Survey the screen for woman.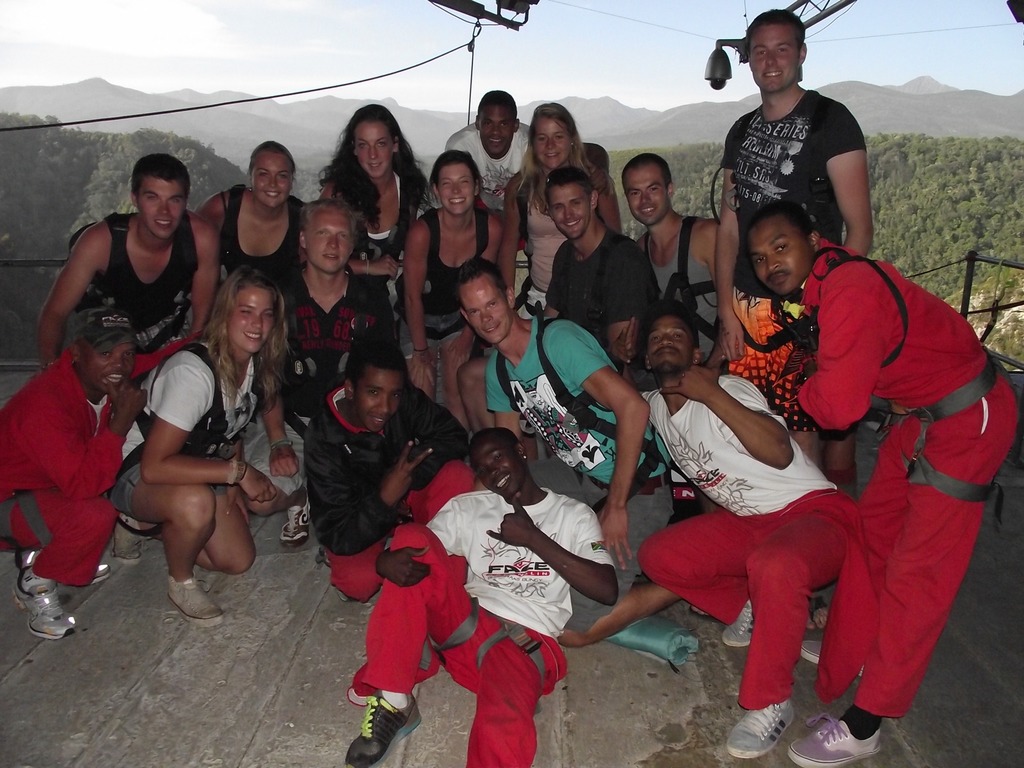
Survey found: 106 256 296 628.
